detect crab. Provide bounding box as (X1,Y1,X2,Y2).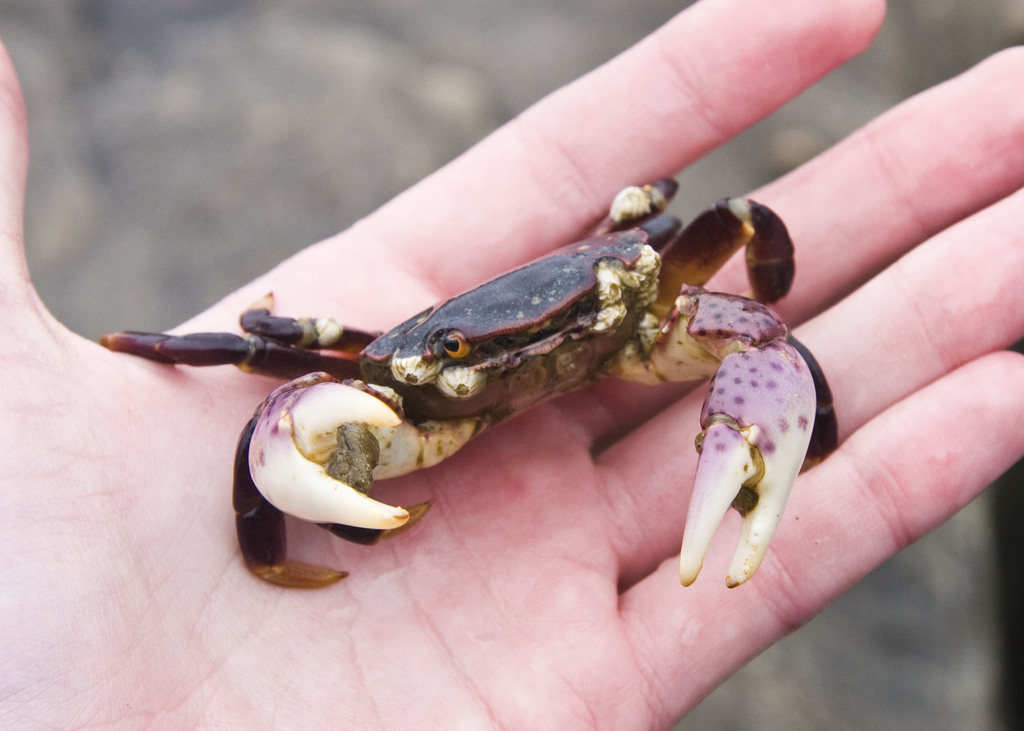
(93,173,840,592).
